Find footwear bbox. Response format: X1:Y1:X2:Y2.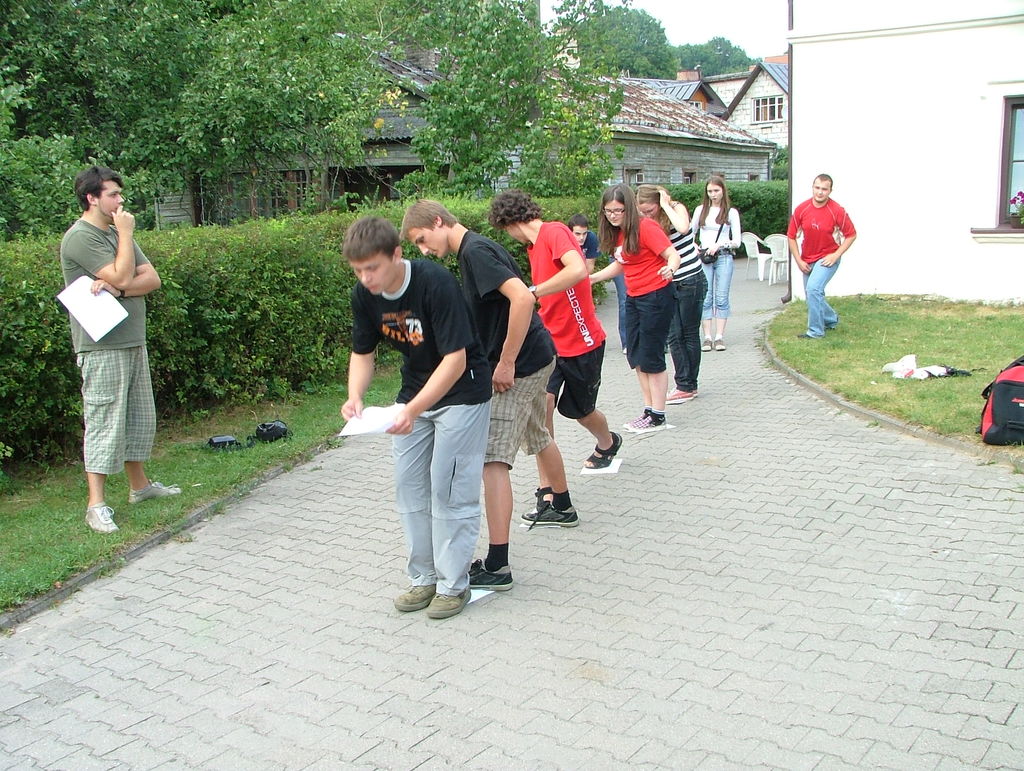
520:502:580:528.
